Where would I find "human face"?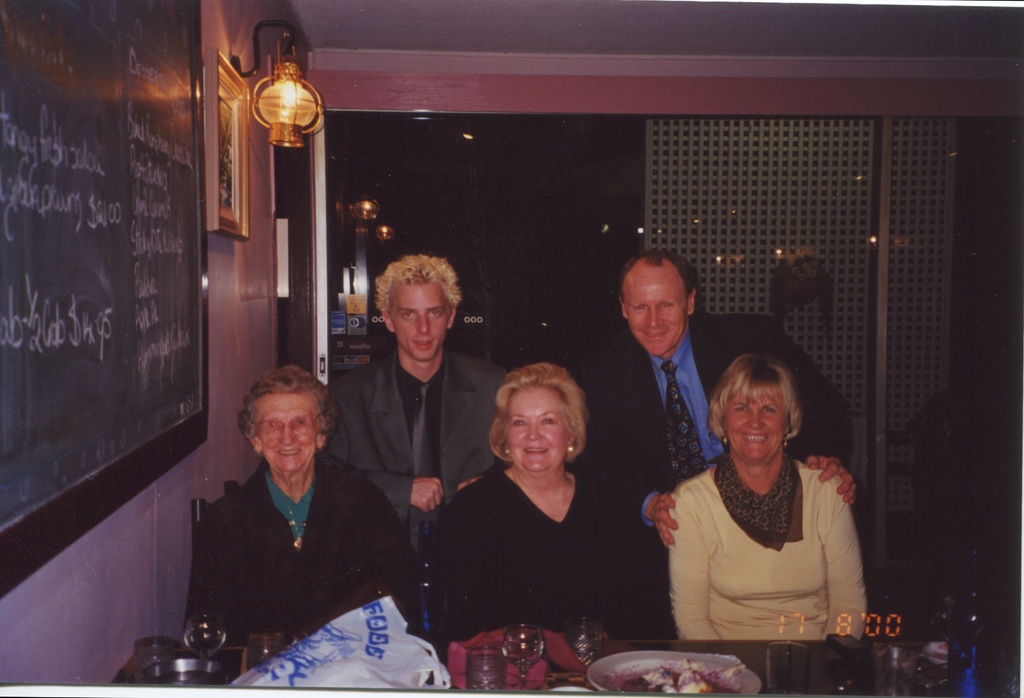
At 262:397:320:473.
